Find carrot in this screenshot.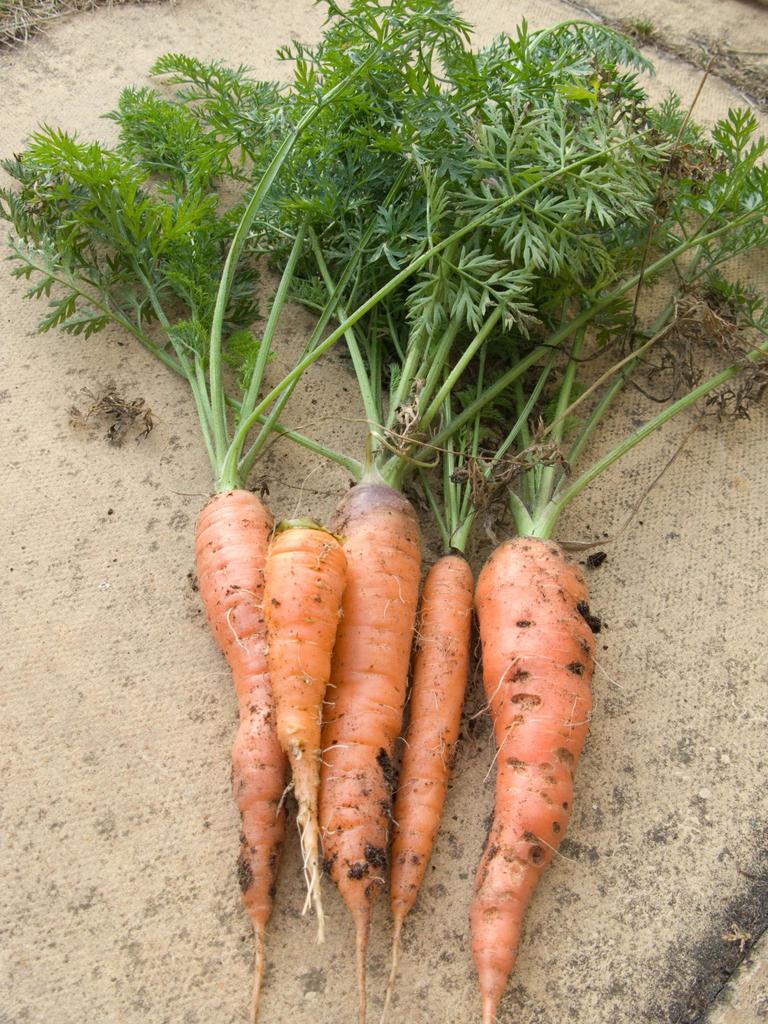
The bounding box for carrot is box(385, 554, 476, 1022).
